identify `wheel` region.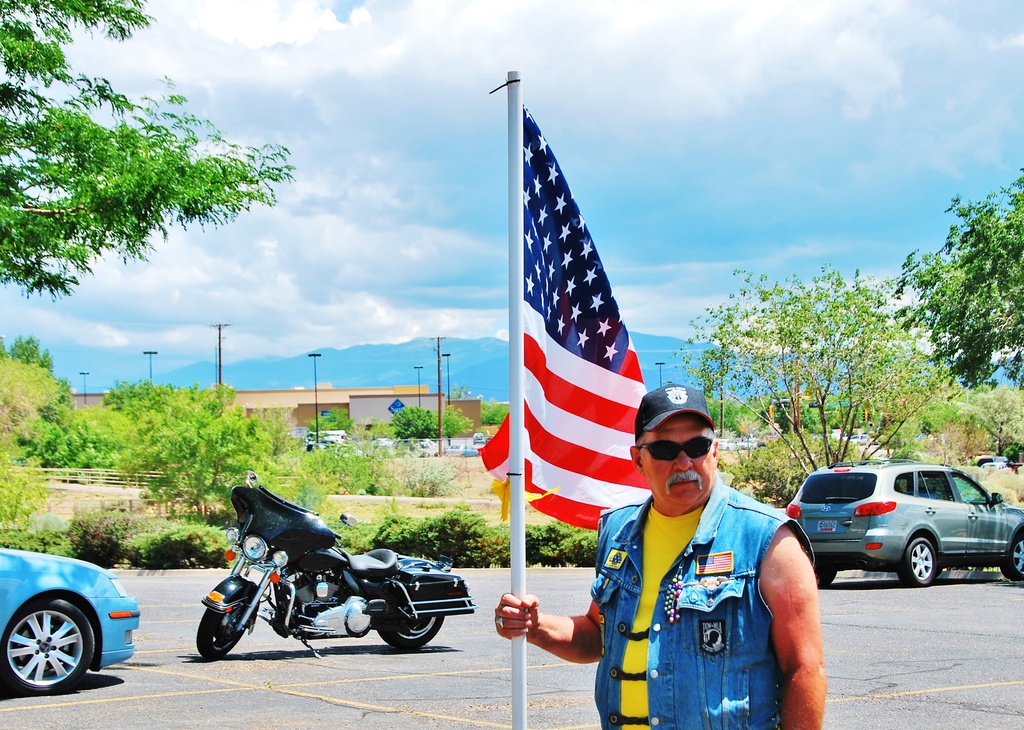
Region: 7, 608, 90, 700.
